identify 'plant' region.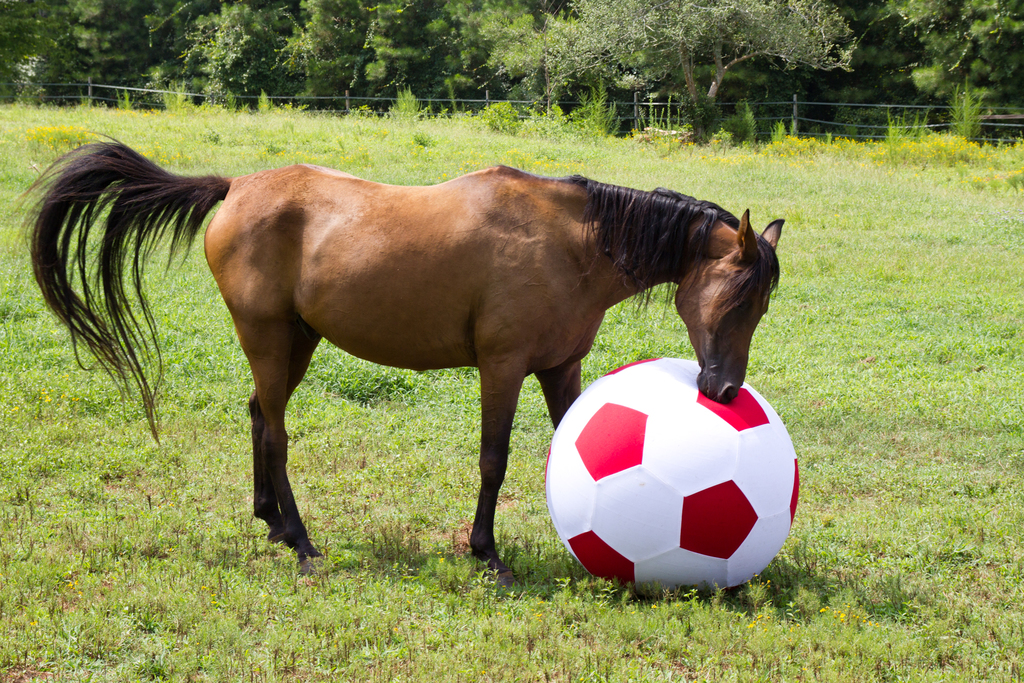
Region: 0:81:1023:682.
